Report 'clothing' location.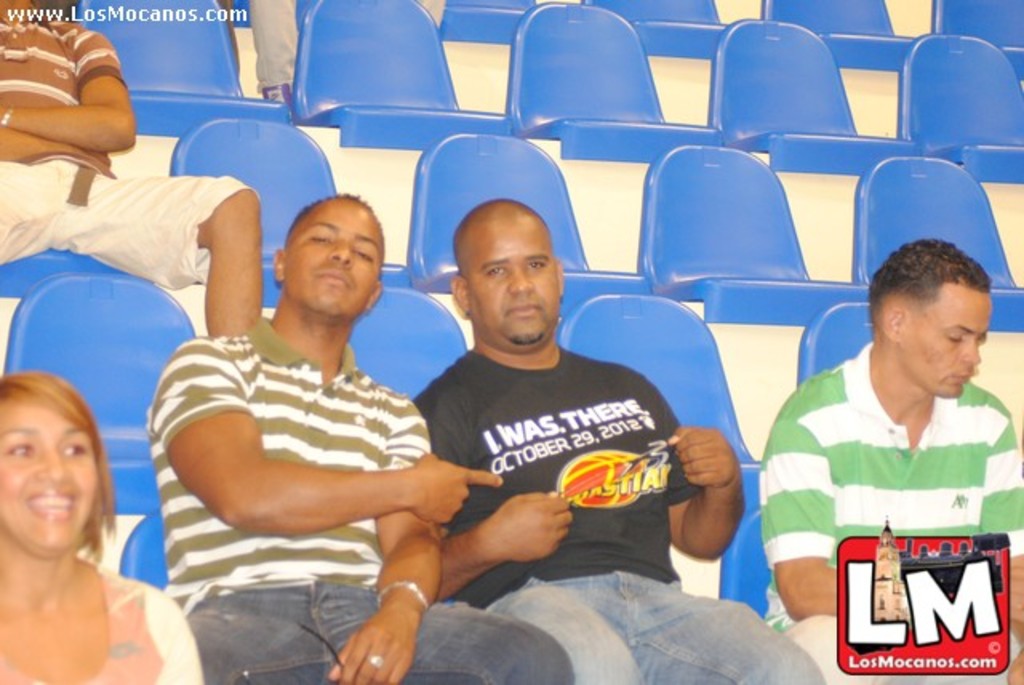
Report: pyautogui.locateOnScreen(0, 14, 254, 294).
